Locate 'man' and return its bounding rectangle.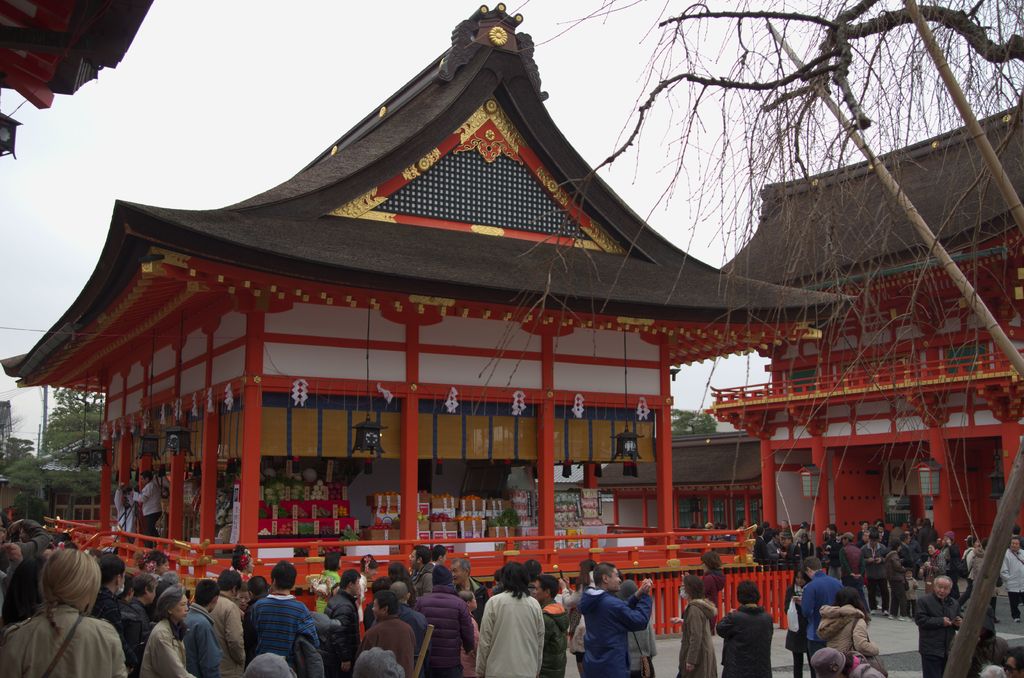
{"left": 474, "top": 561, "right": 546, "bottom": 677}.
